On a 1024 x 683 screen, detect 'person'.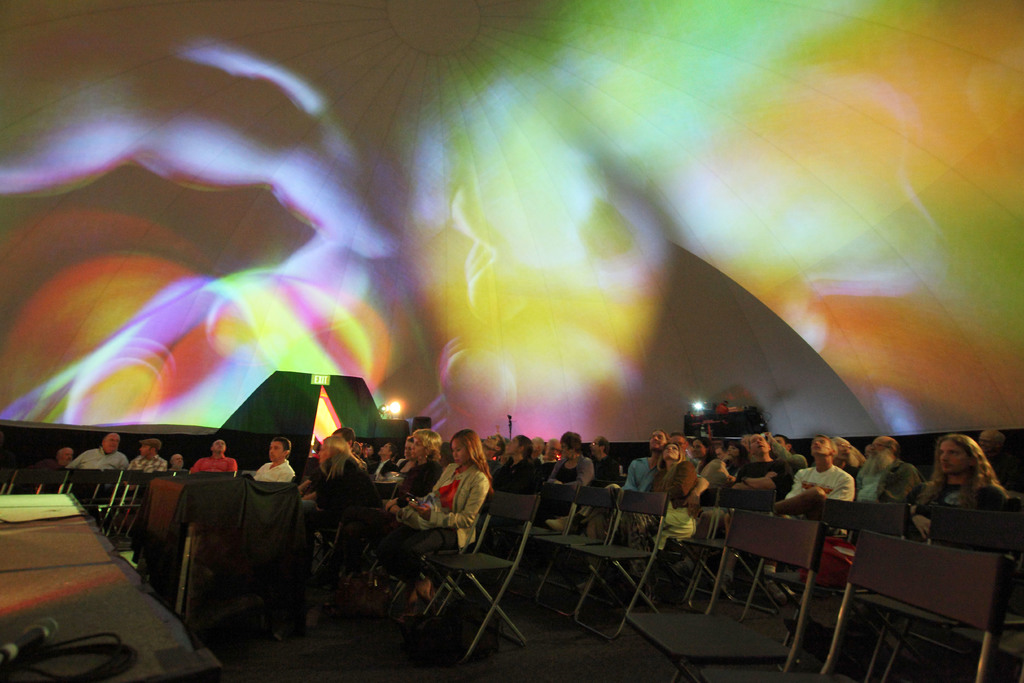
rect(243, 438, 295, 482).
